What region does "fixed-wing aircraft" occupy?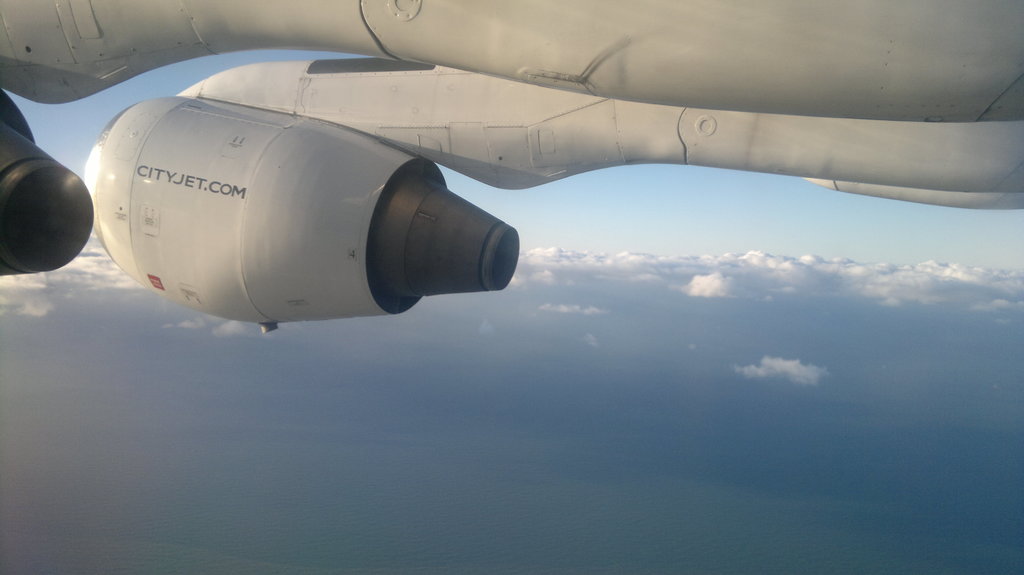
x1=0, y1=0, x2=1023, y2=336.
